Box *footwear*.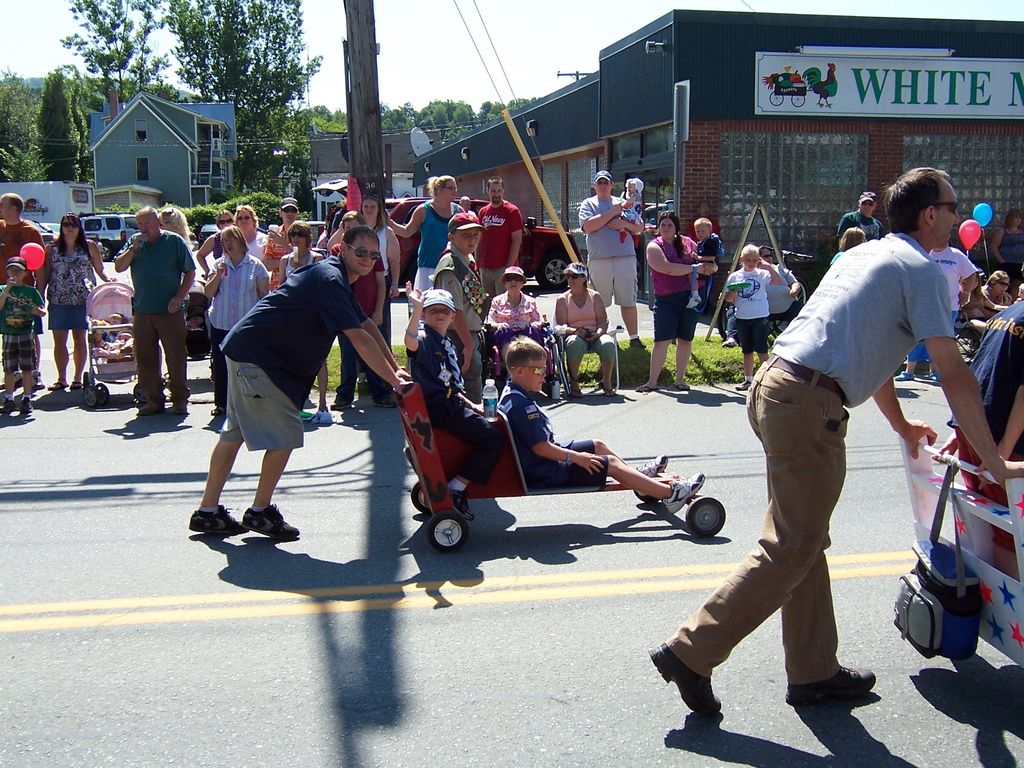
locate(303, 413, 335, 423).
